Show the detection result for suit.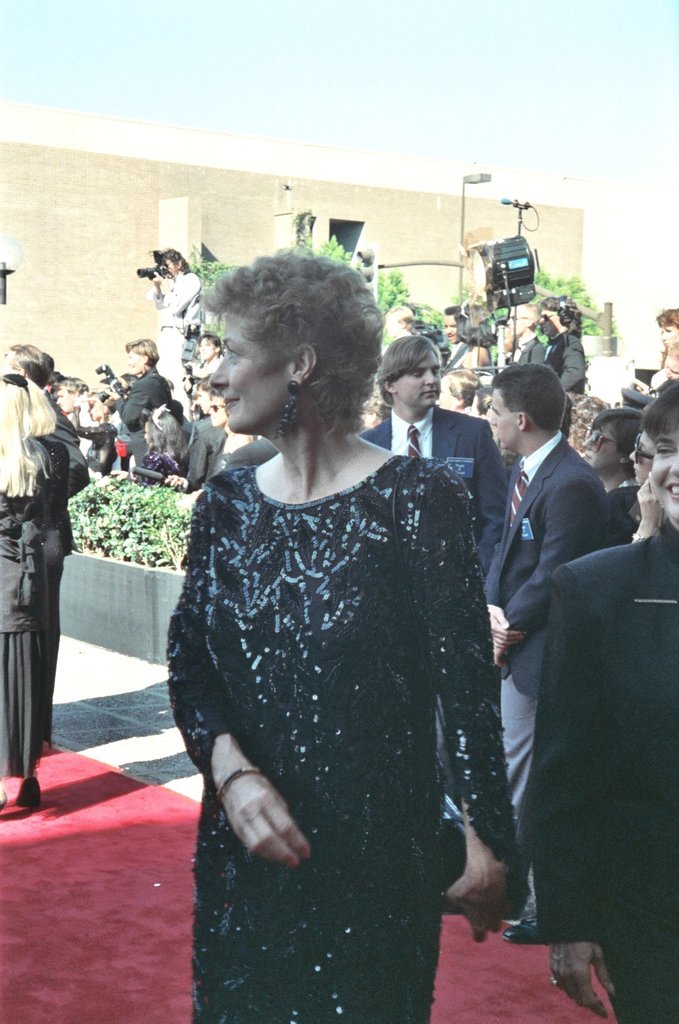
l=523, t=522, r=678, b=1023.
